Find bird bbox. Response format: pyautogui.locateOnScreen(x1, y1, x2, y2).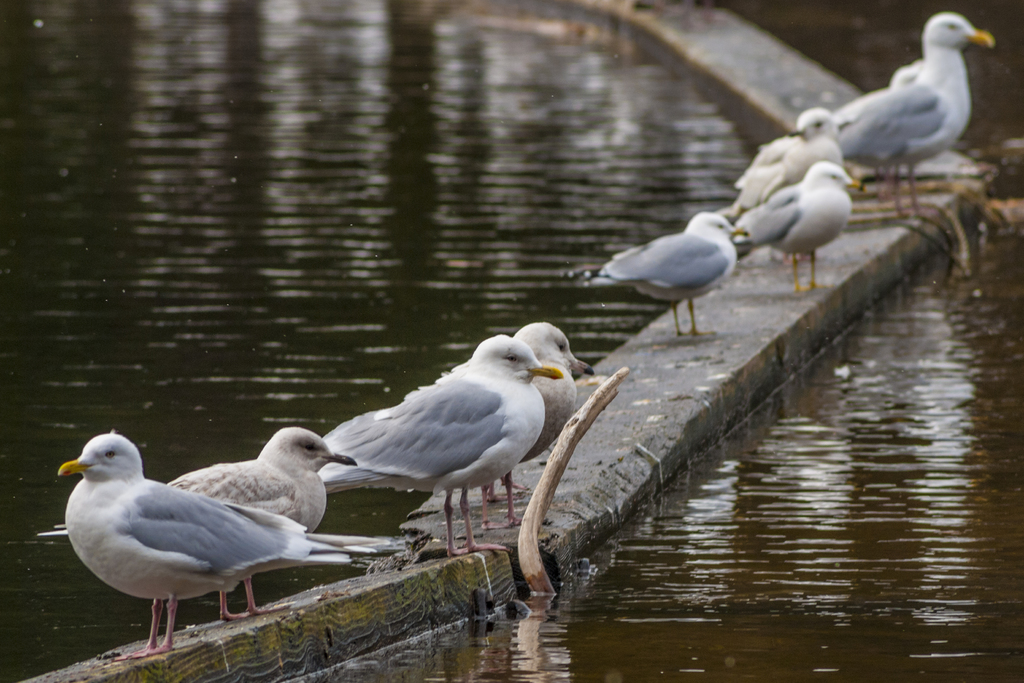
pyautogui.locateOnScreen(47, 429, 315, 667).
